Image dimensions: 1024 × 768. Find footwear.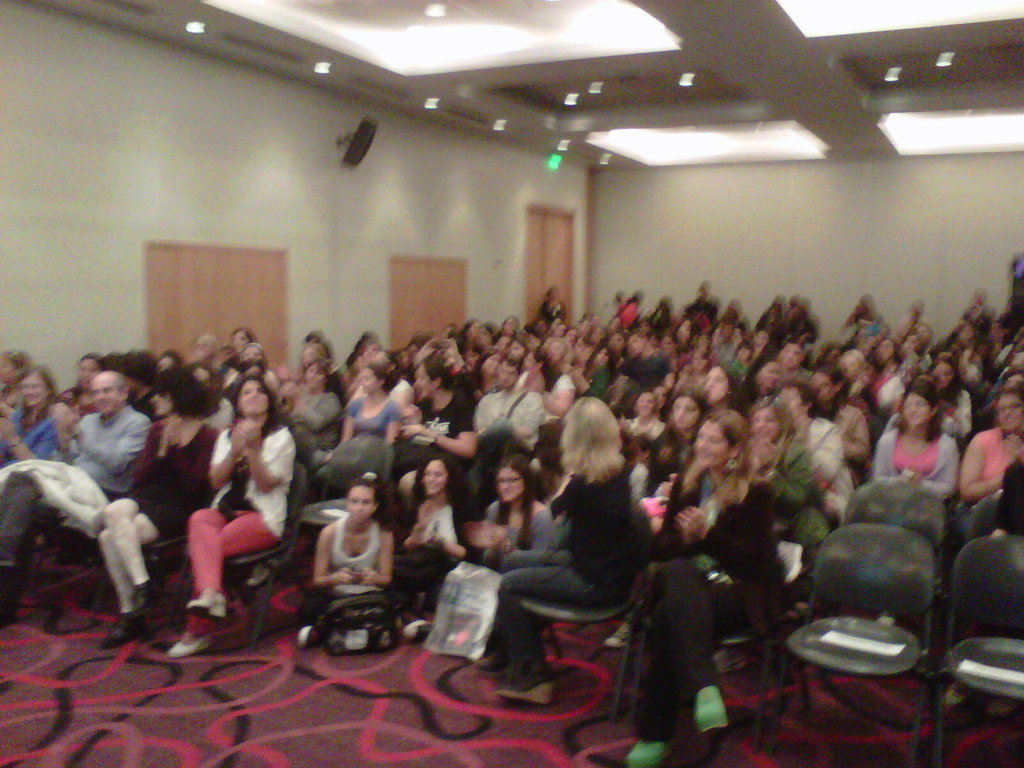
bbox=[98, 616, 143, 647].
